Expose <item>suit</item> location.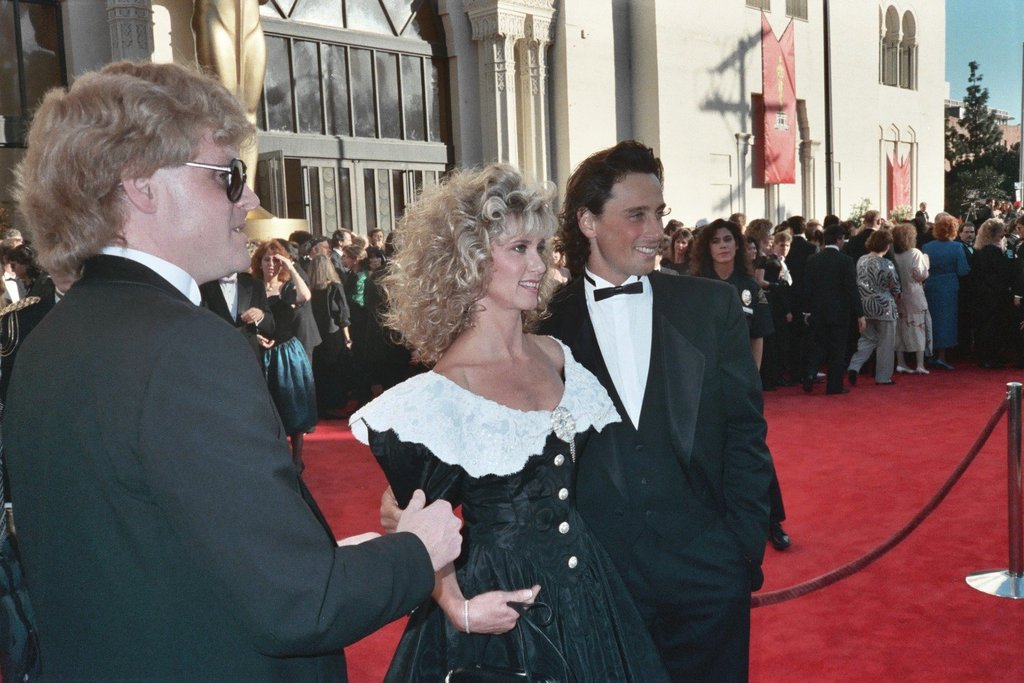
Exposed at bbox=[953, 239, 980, 347].
